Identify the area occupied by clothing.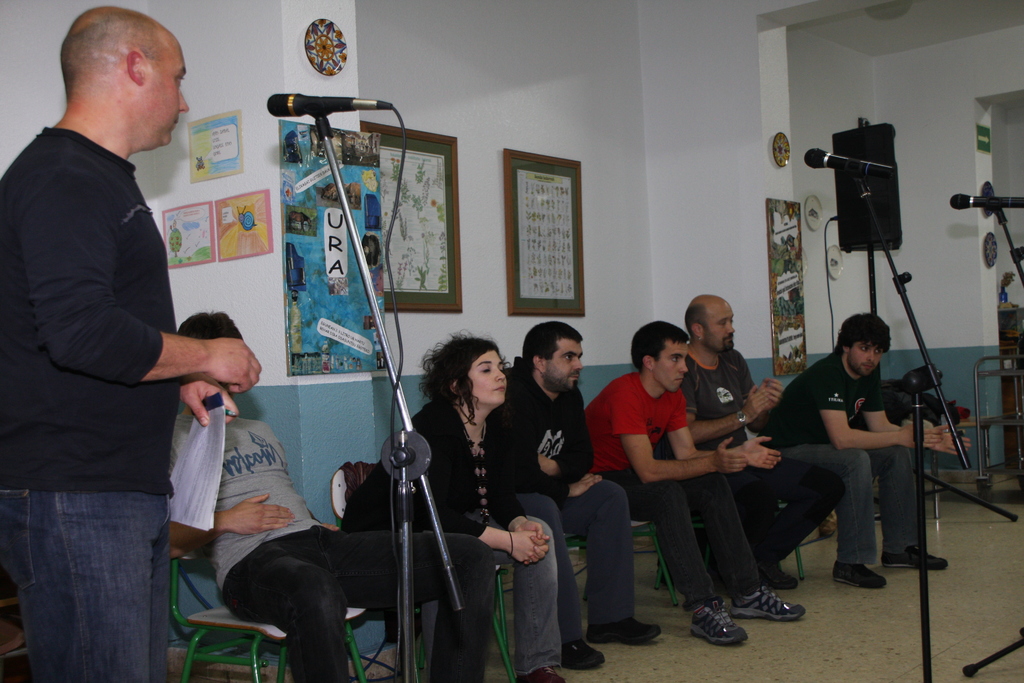
Area: 341:398:555:667.
